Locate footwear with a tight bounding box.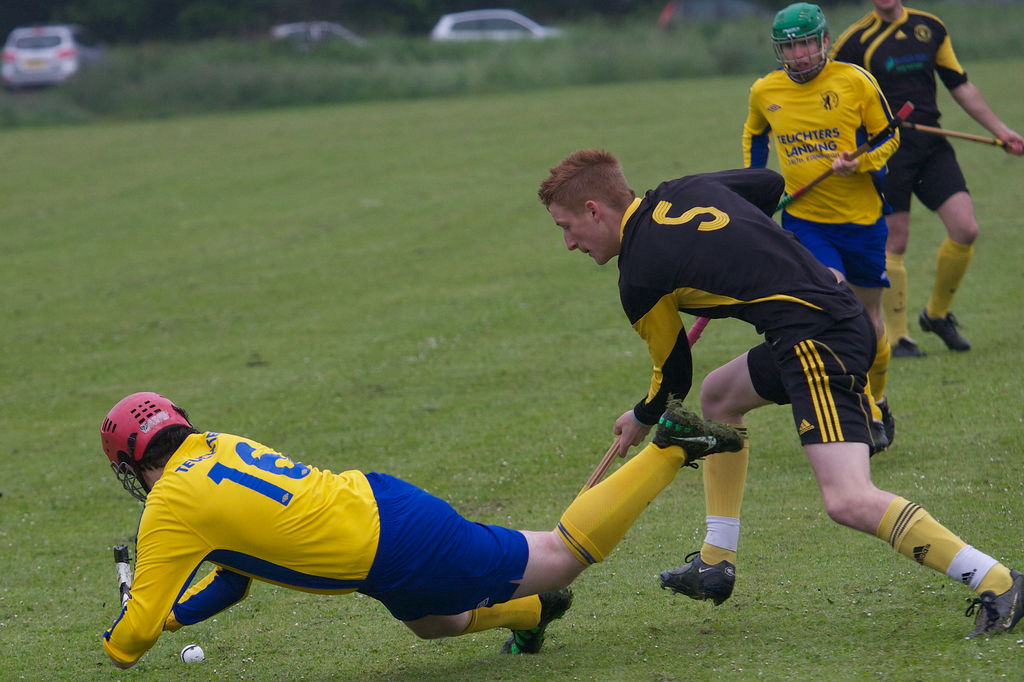
[501, 588, 575, 656].
